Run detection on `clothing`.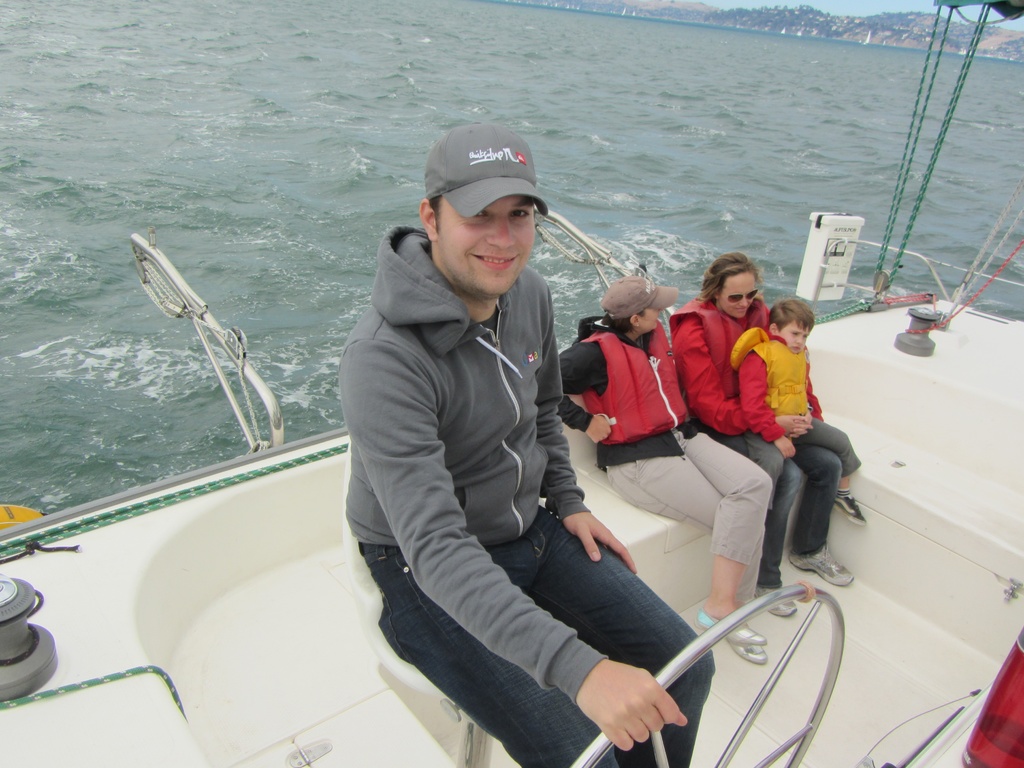
Result: Rect(669, 299, 849, 584).
